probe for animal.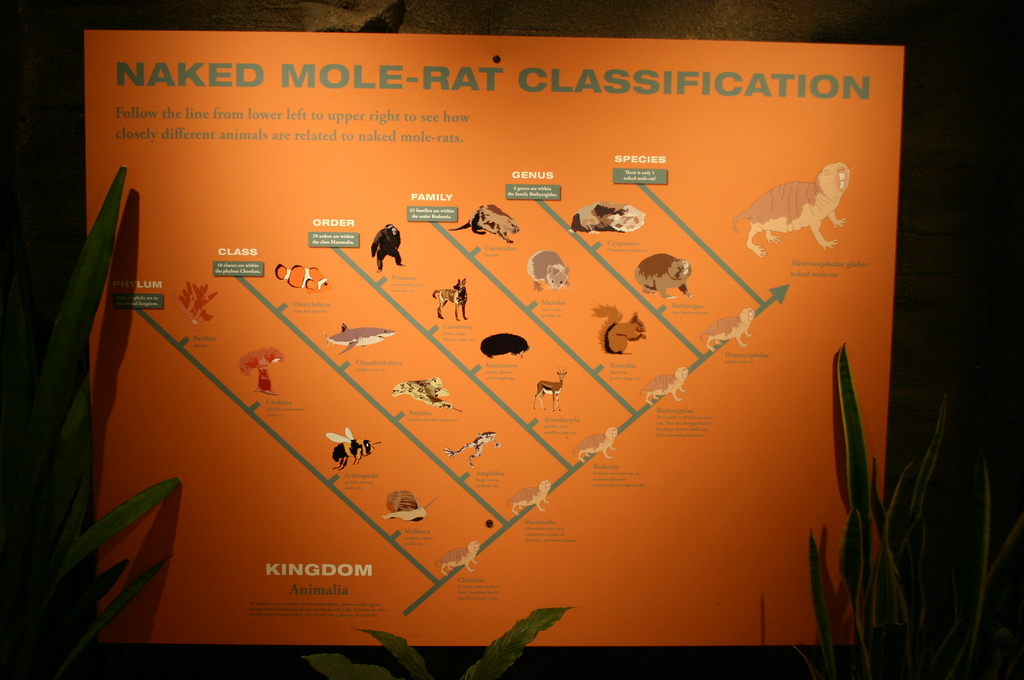
Probe result: (left=238, top=349, right=284, bottom=394).
